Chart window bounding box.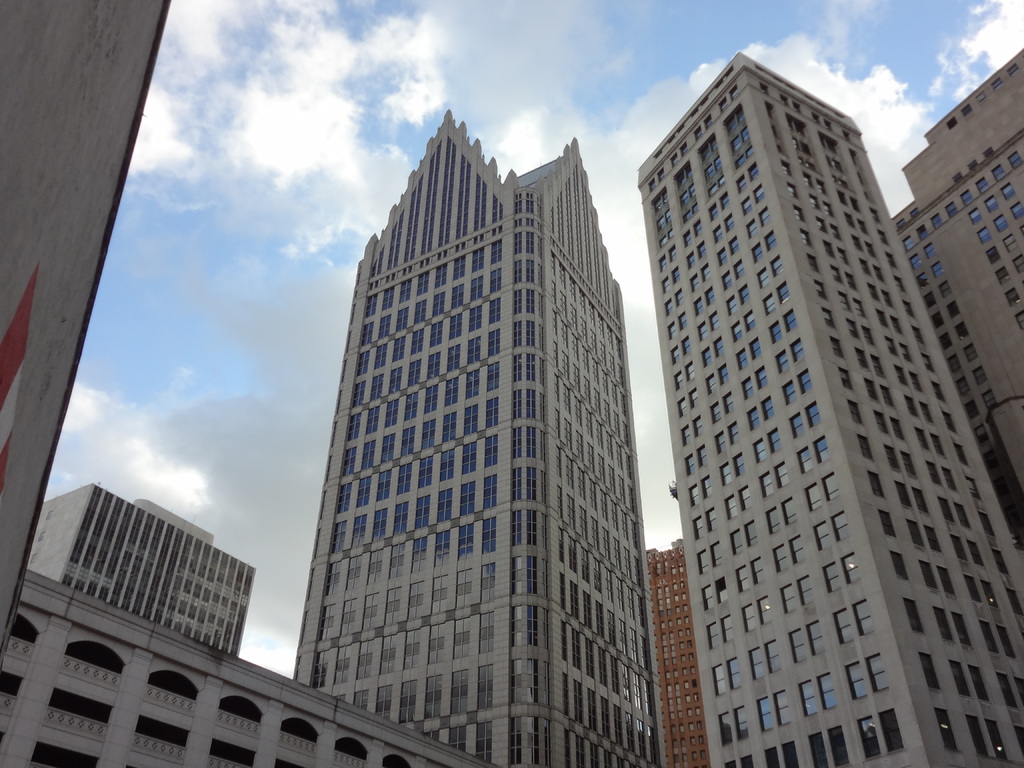
Charted: <box>746,648,767,680</box>.
